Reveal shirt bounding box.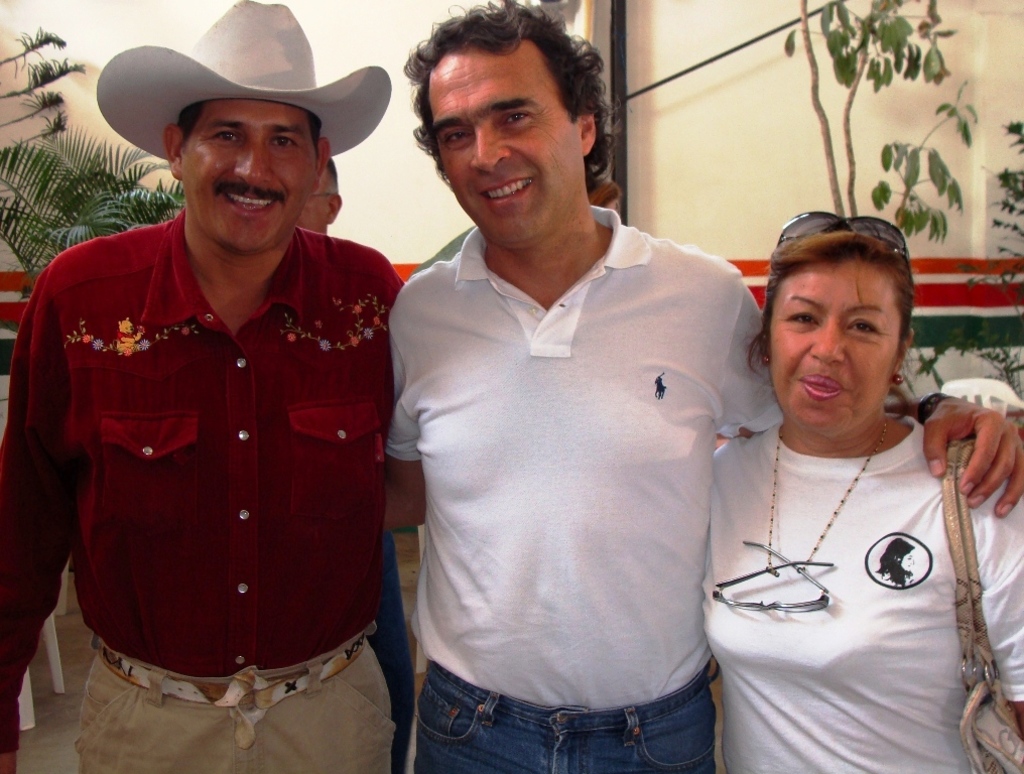
Revealed: <bbox>0, 203, 409, 755</bbox>.
